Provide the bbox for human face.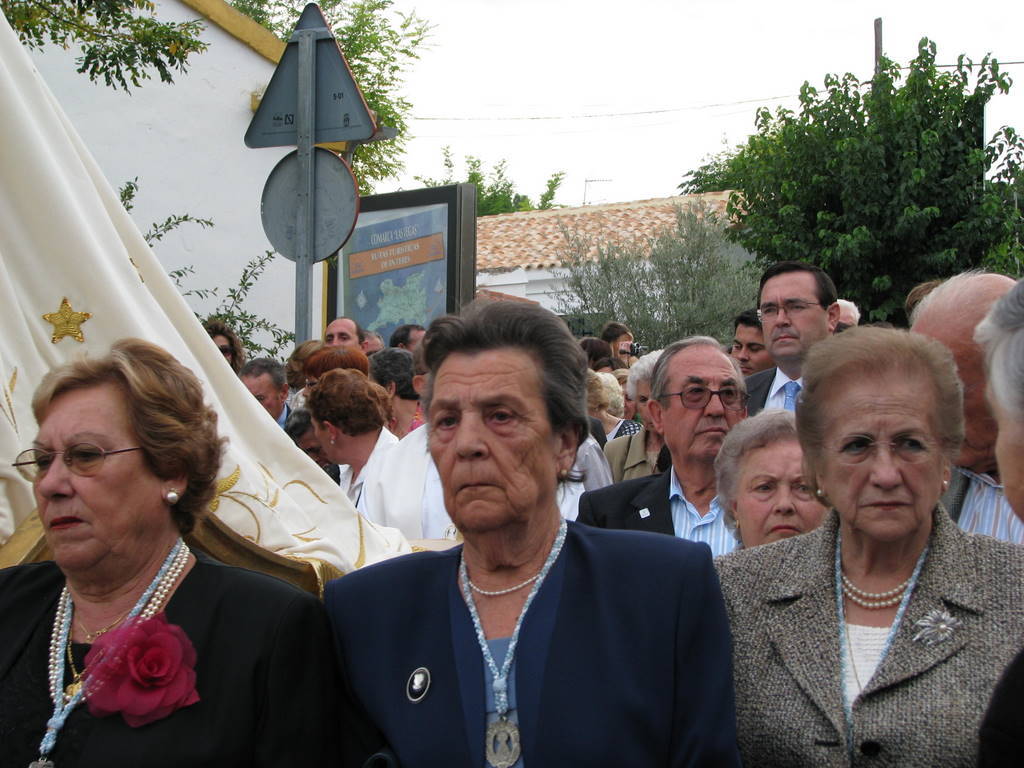
(x1=240, y1=377, x2=280, y2=423).
